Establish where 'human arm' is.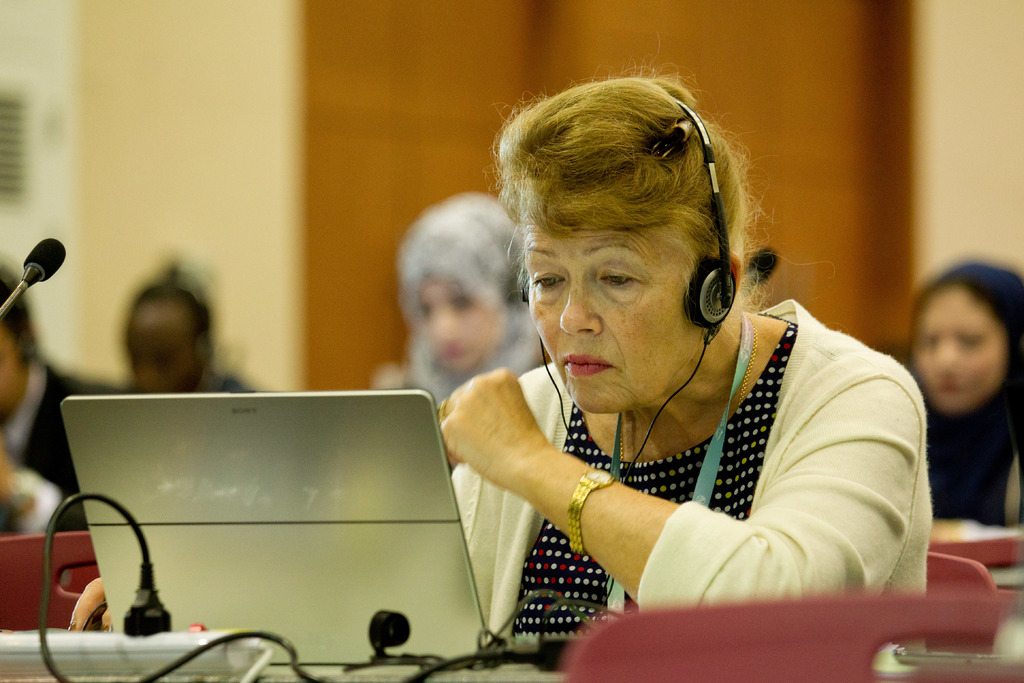
Established at <bbox>64, 572, 110, 632</bbox>.
